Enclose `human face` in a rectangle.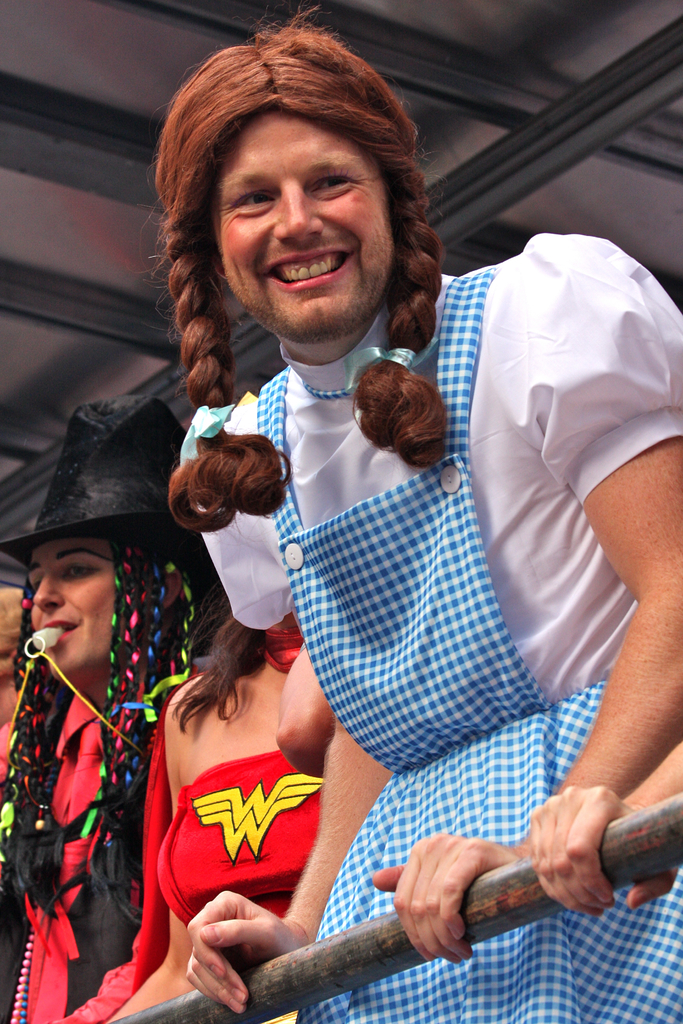
BBox(24, 533, 108, 684).
